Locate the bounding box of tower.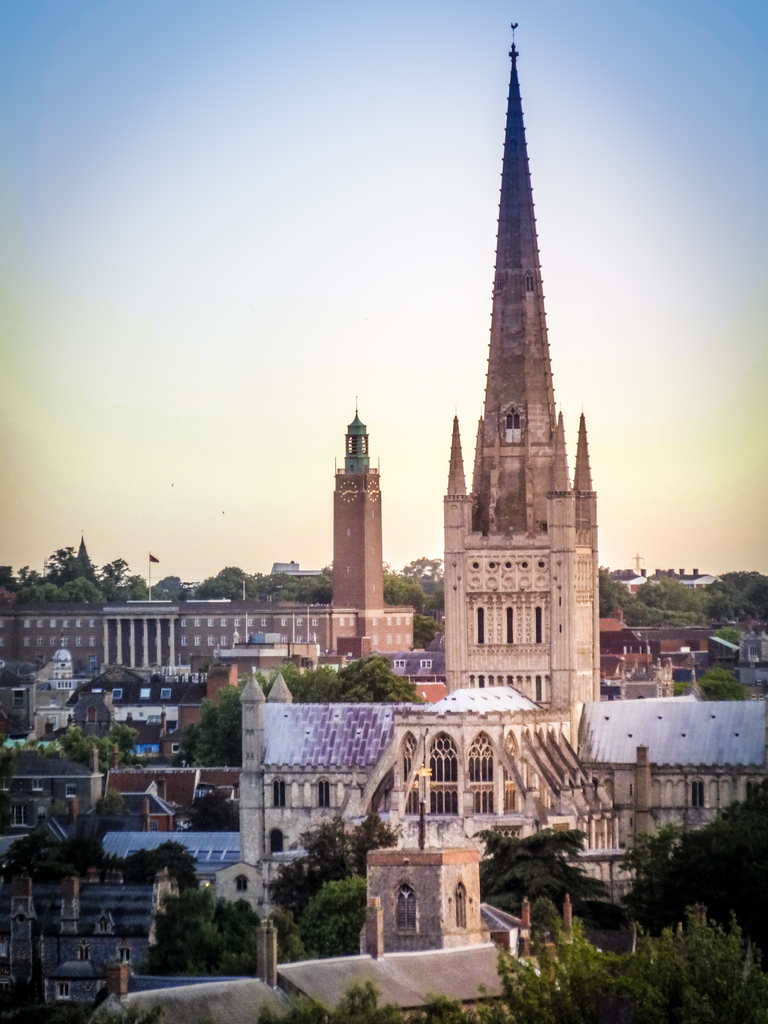
Bounding box: [left=446, top=28, right=598, bottom=713].
